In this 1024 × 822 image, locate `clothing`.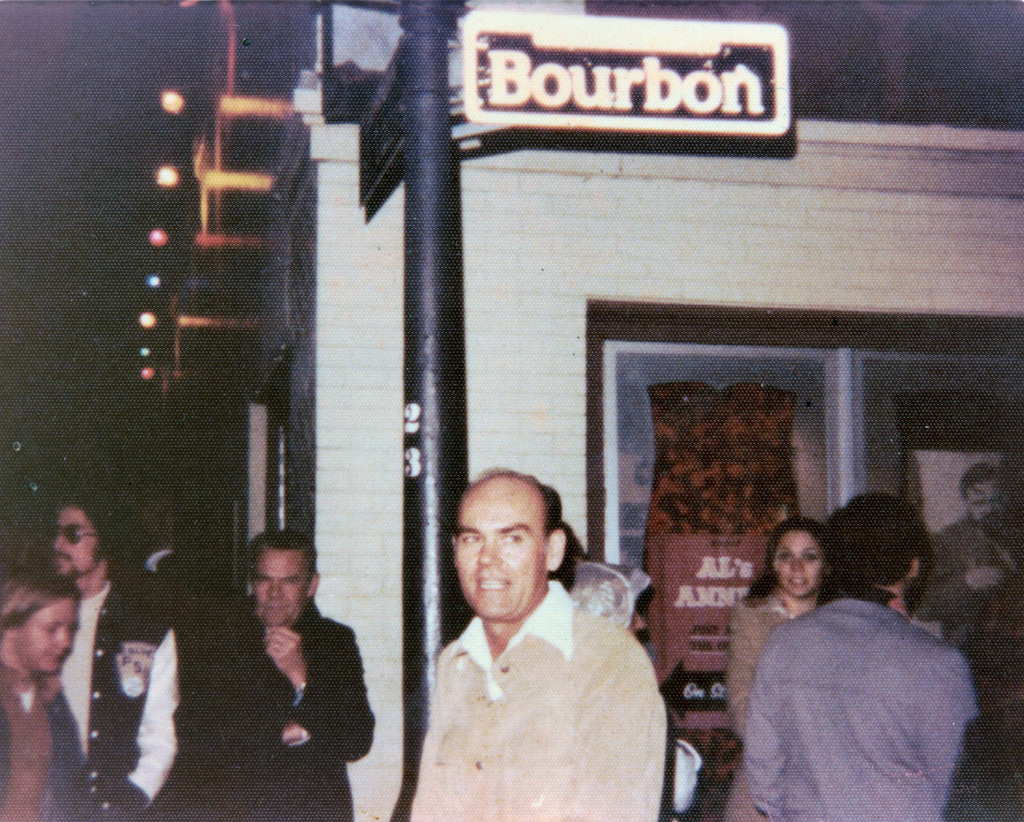
Bounding box: x1=410, y1=576, x2=667, y2=821.
